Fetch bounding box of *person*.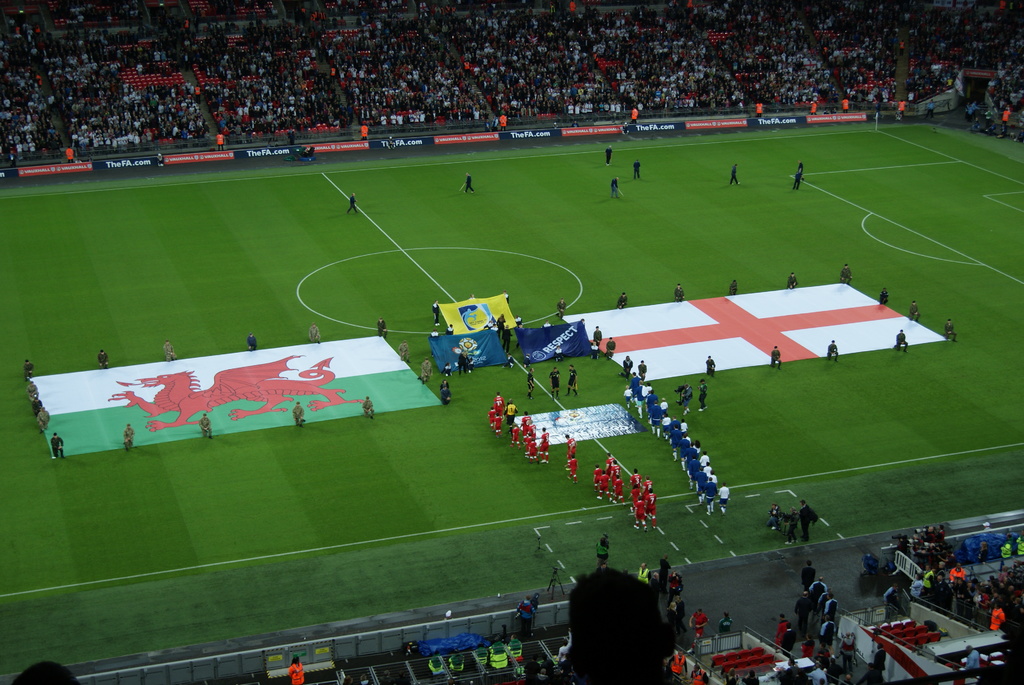
Bbox: [495,310,504,340].
